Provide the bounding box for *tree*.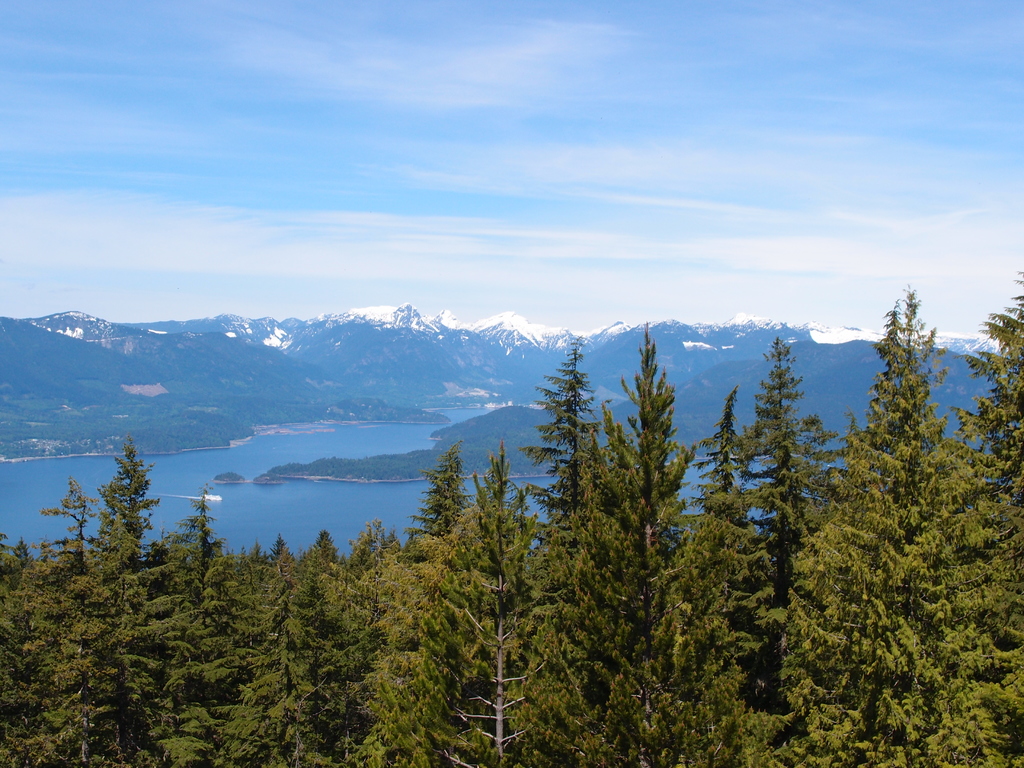
x1=340 y1=445 x2=549 y2=767.
